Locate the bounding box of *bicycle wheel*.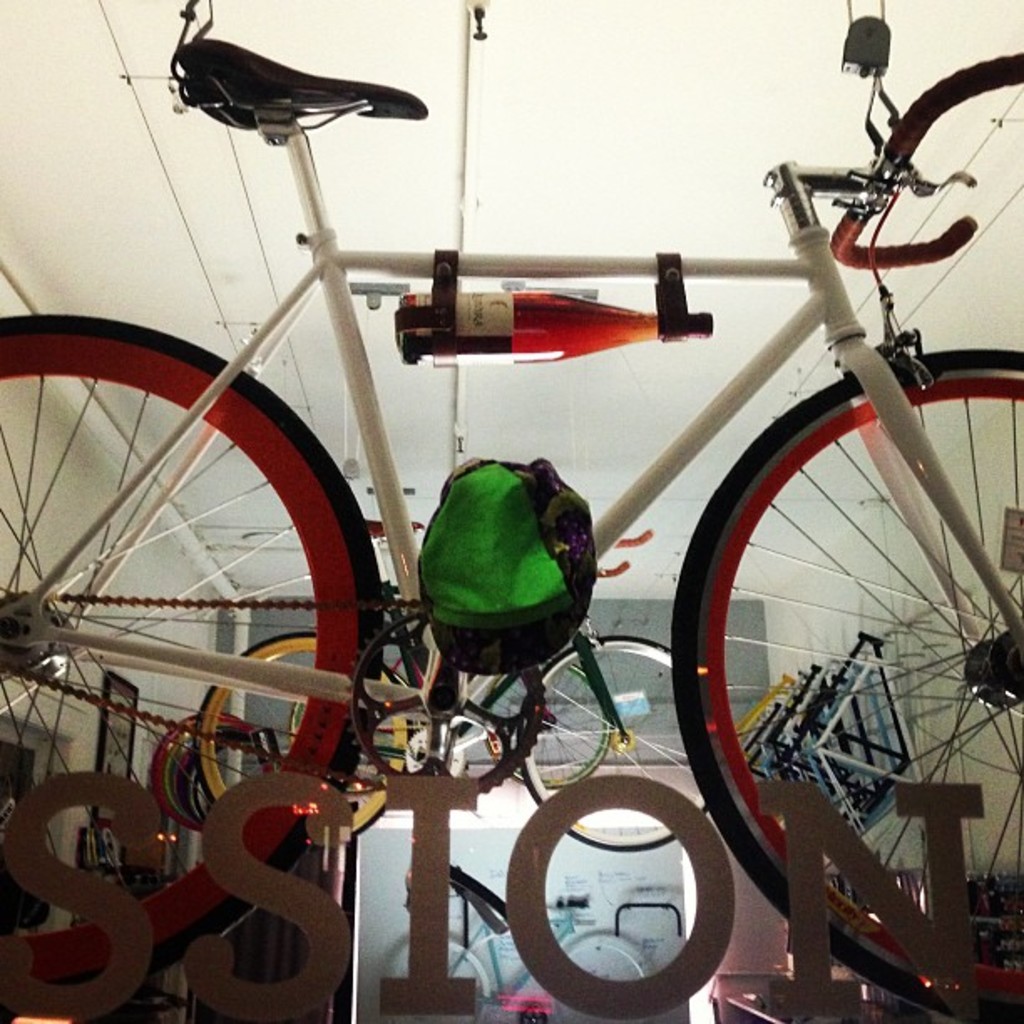
Bounding box: Rect(371, 927, 495, 1021).
